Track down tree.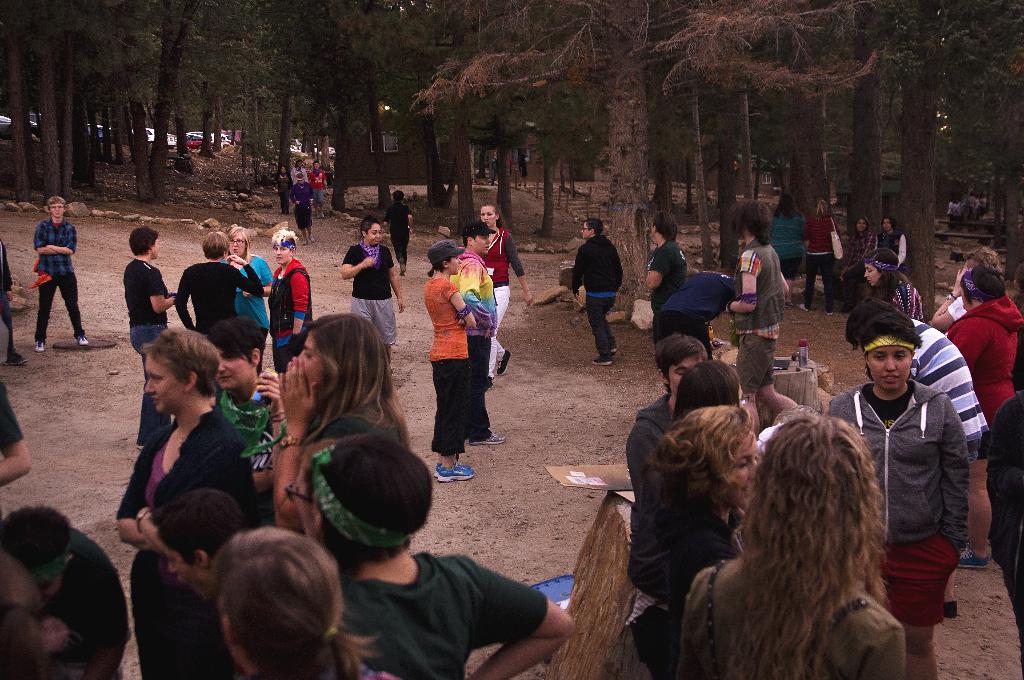
Tracked to <box>410,0,878,323</box>.
